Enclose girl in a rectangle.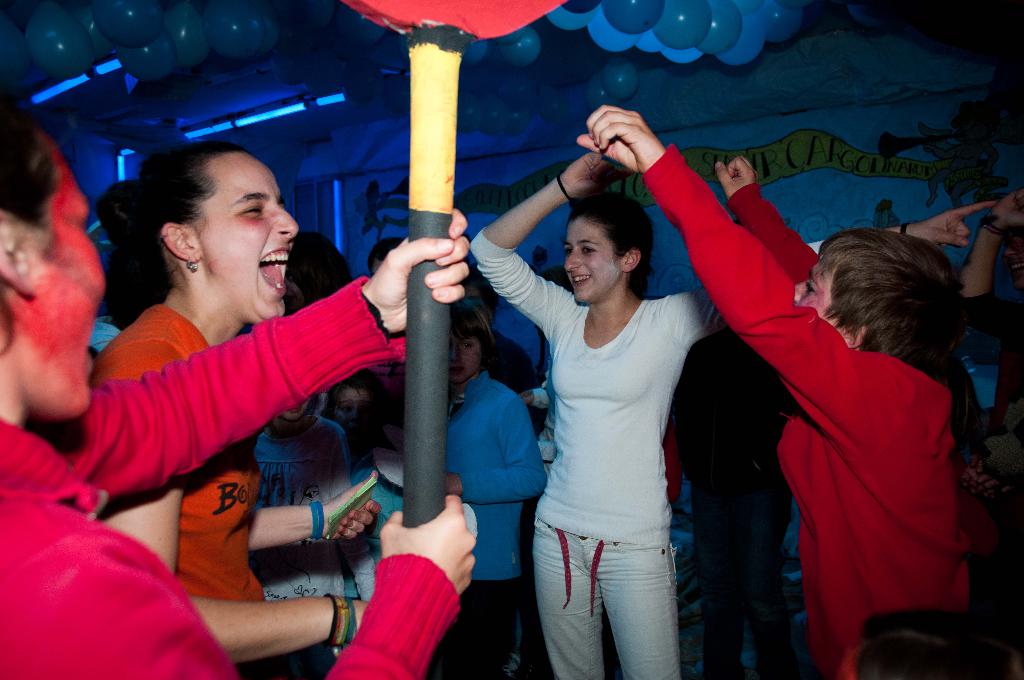
(236,394,378,679).
